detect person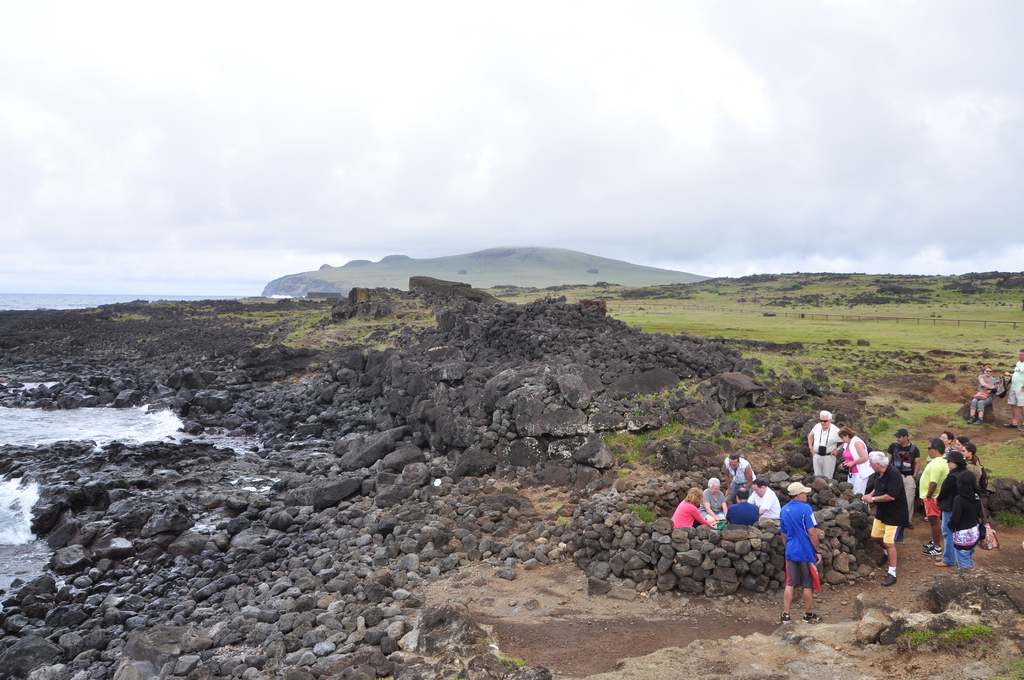
856,446,911,581
